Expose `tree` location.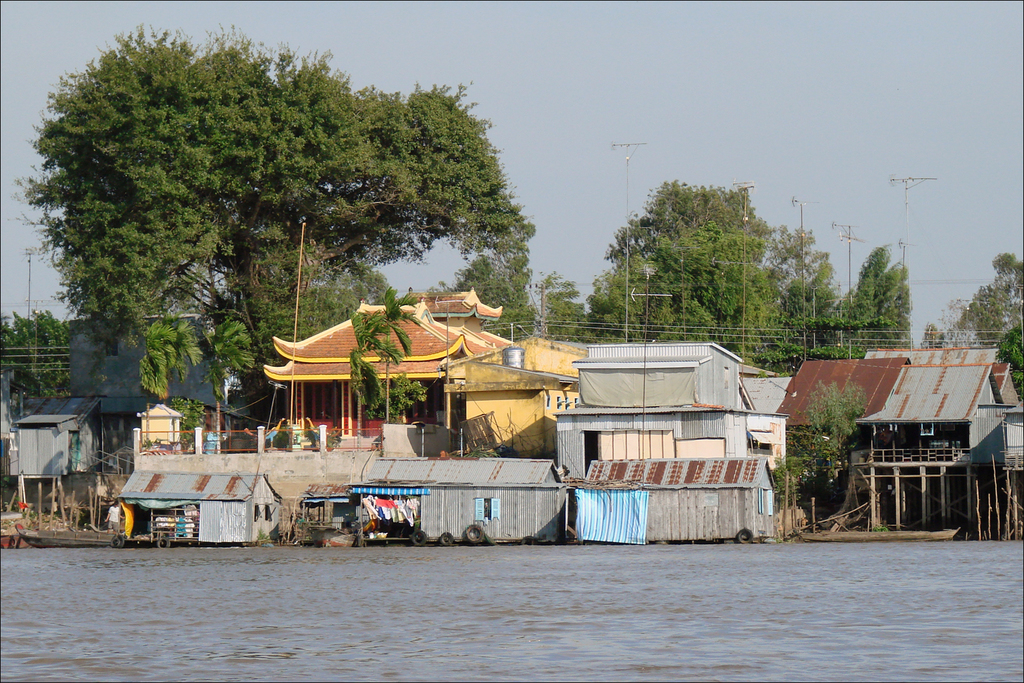
Exposed at {"x1": 527, "y1": 265, "x2": 597, "y2": 341}.
